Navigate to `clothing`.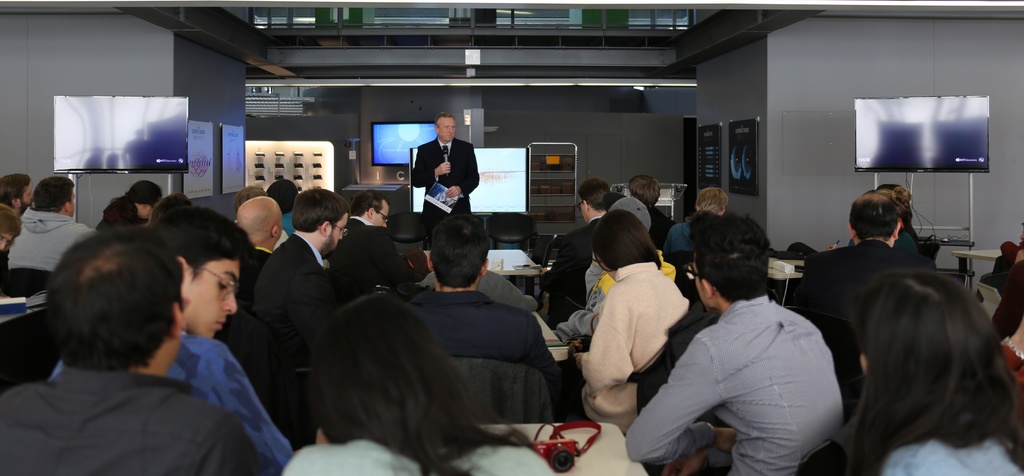
Navigation target: rect(204, 305, 309, 463).
